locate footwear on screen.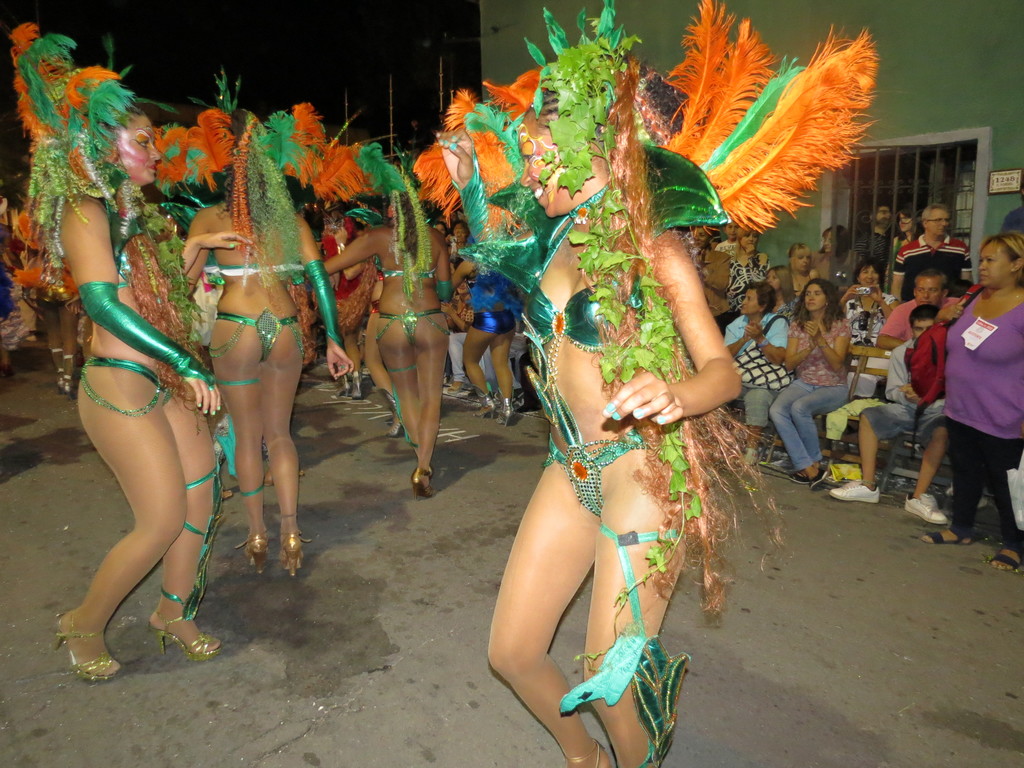
On screen at [x1=456, y1=384, x2=474, y2=397].
